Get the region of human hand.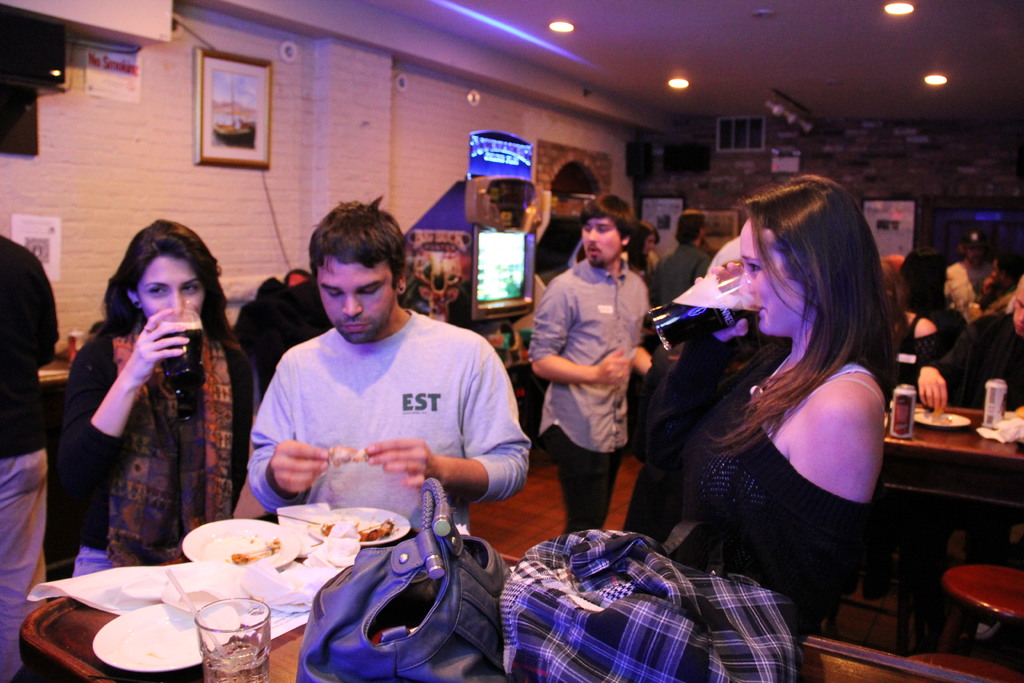
365 436 441 491.
